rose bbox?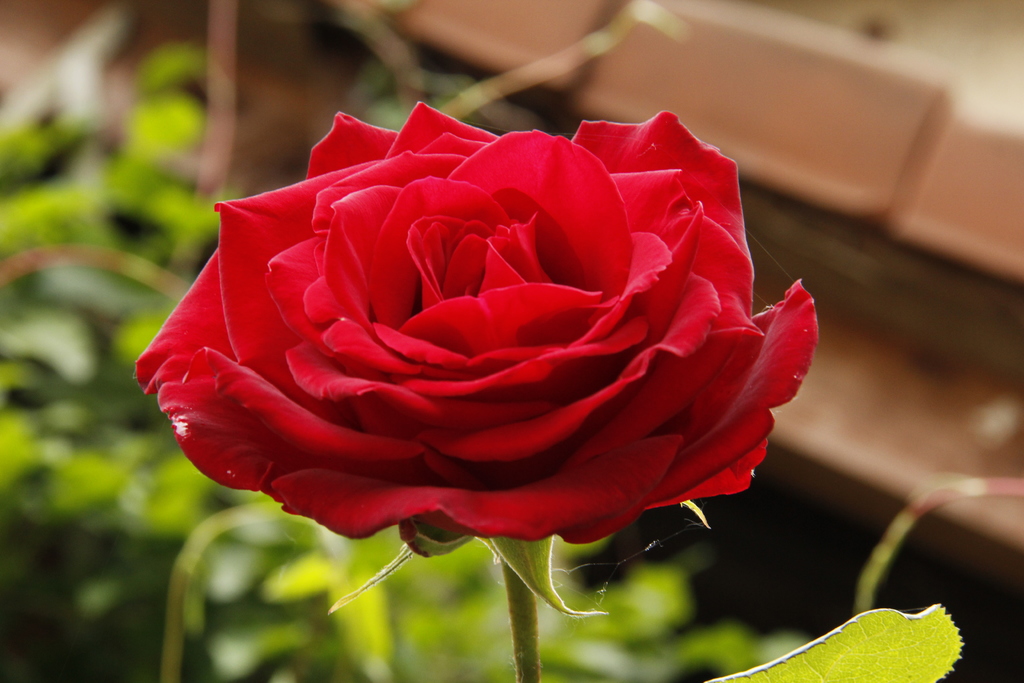
<bbox>136, 101, 820, 542</bbox>
